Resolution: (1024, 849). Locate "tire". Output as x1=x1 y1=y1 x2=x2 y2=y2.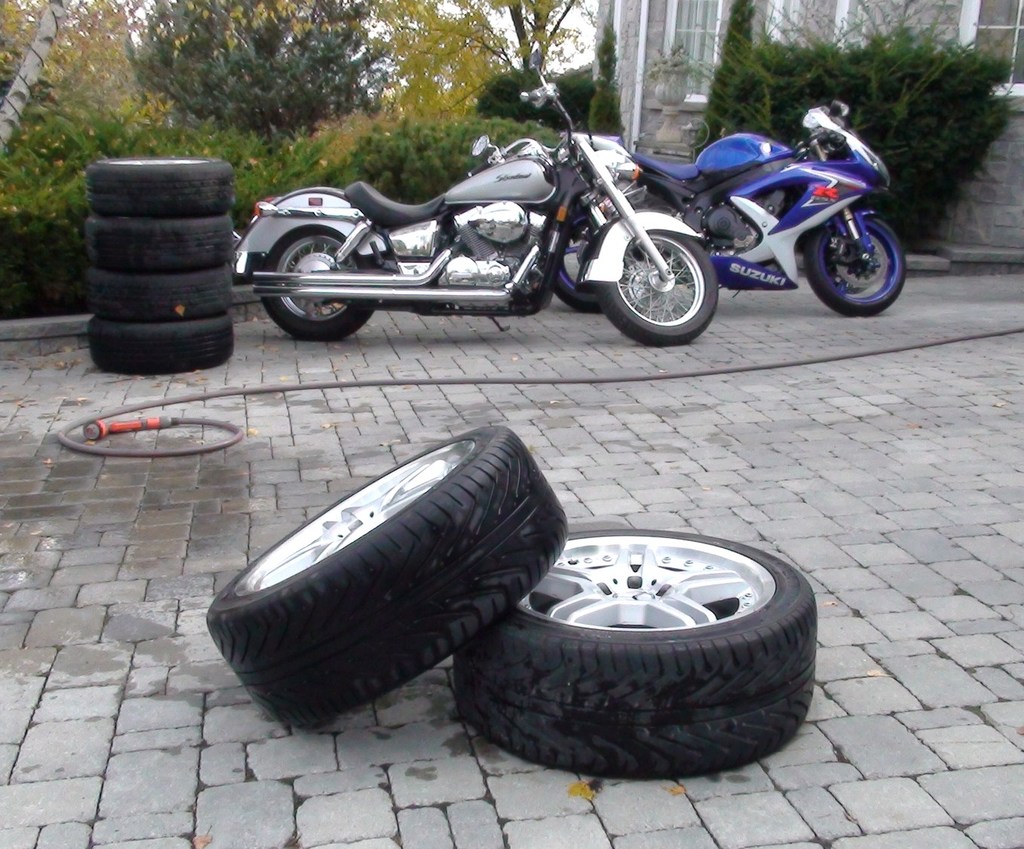
x1=545 y1=235 x2=608 y2=311.
